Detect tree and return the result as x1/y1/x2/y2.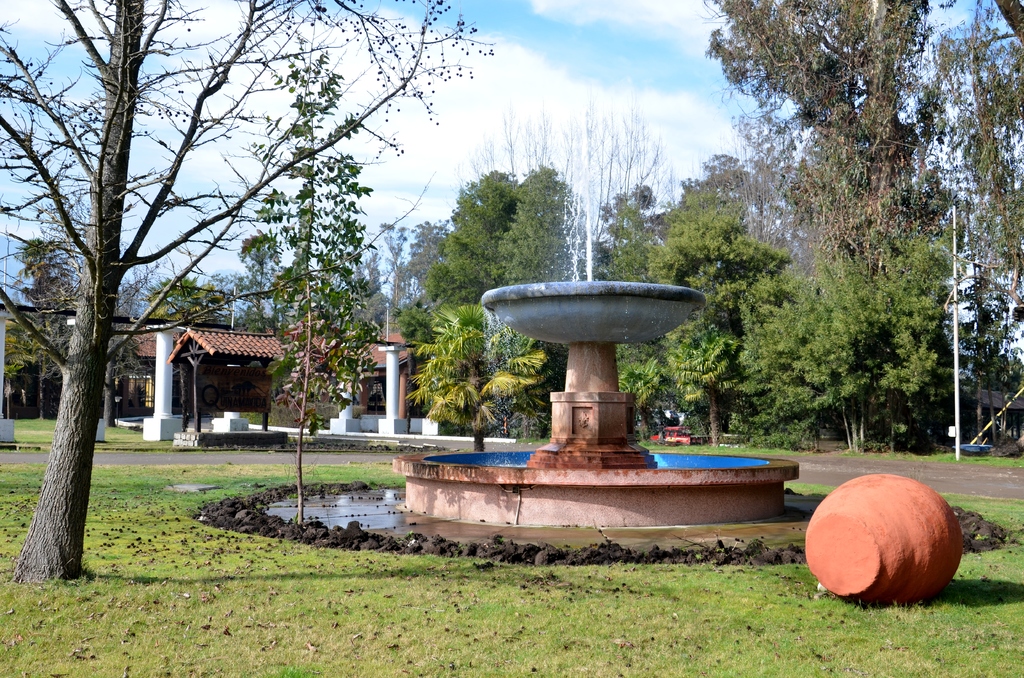
422/302/565/453.
